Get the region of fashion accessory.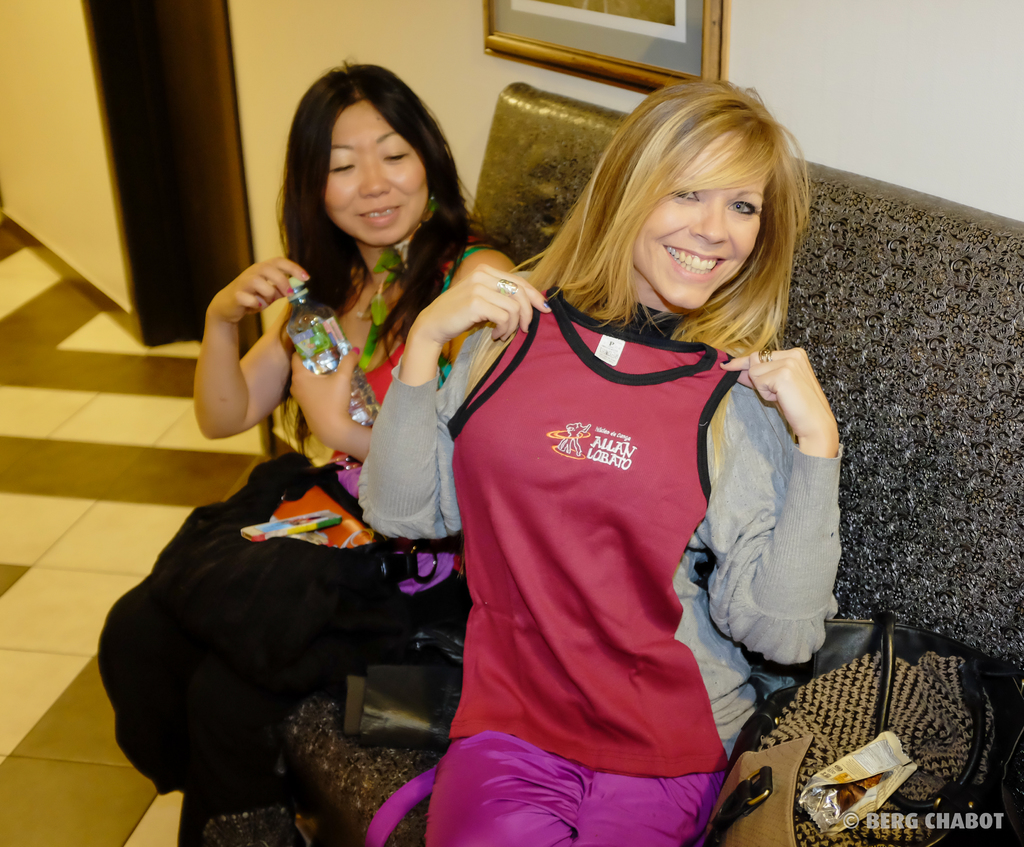
Rect(758, 348, 772, 364).
